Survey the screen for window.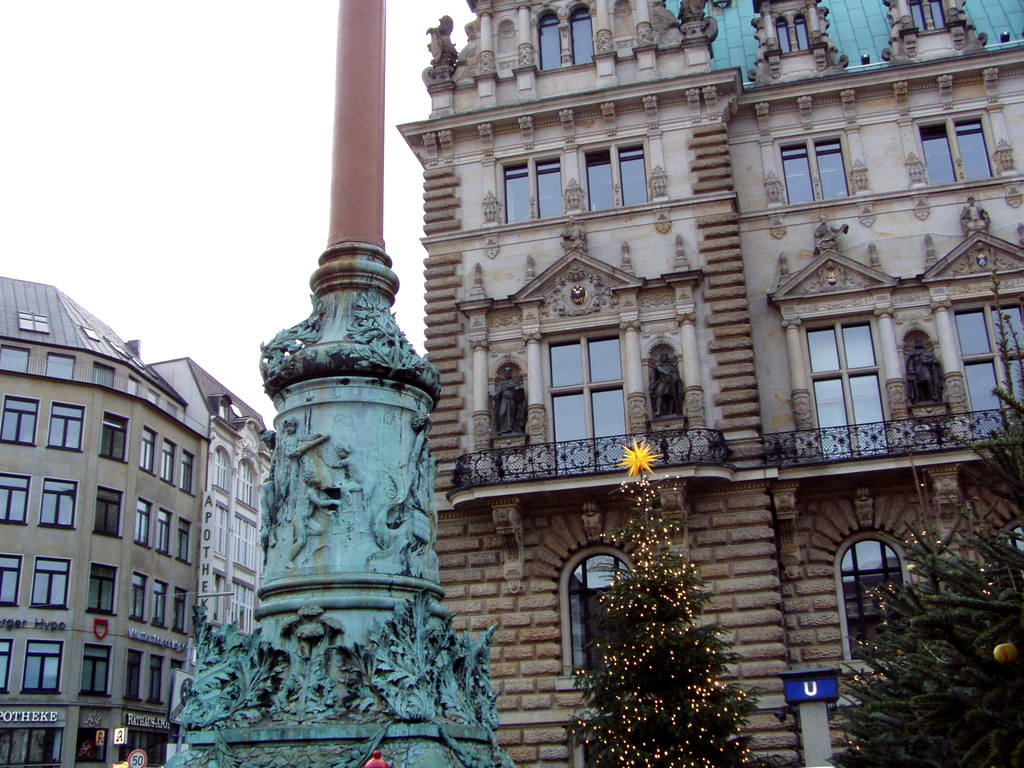
Survey found: (x1=776, y1=12, x2=788, y2=54).
